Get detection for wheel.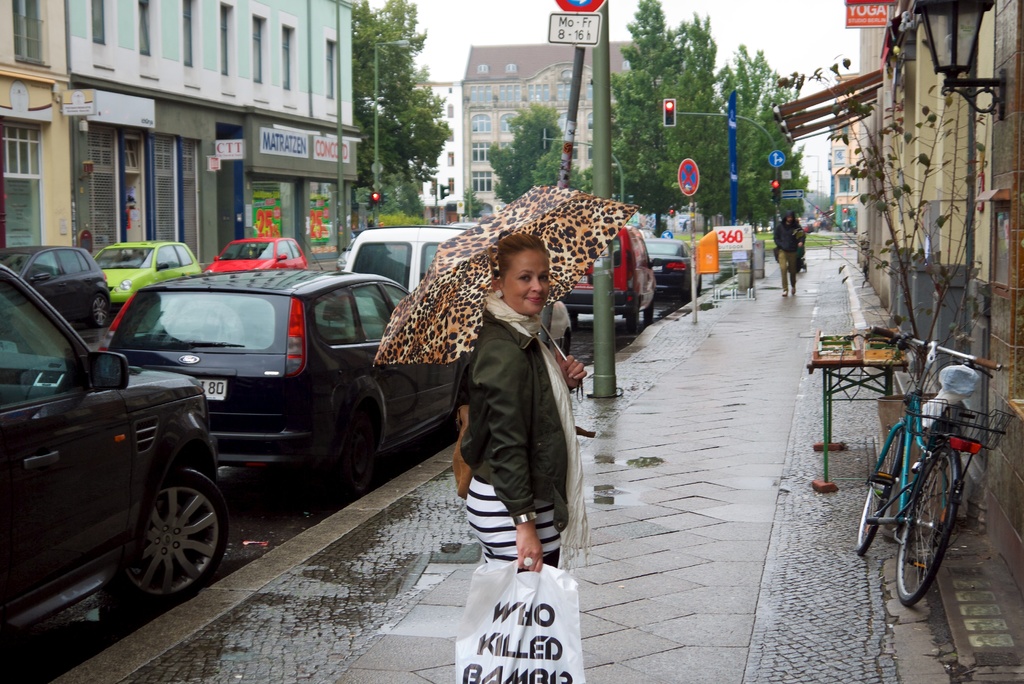
Detection: {"x1": 628, "y1": 316, "x2": 643, "y2": 336}.
